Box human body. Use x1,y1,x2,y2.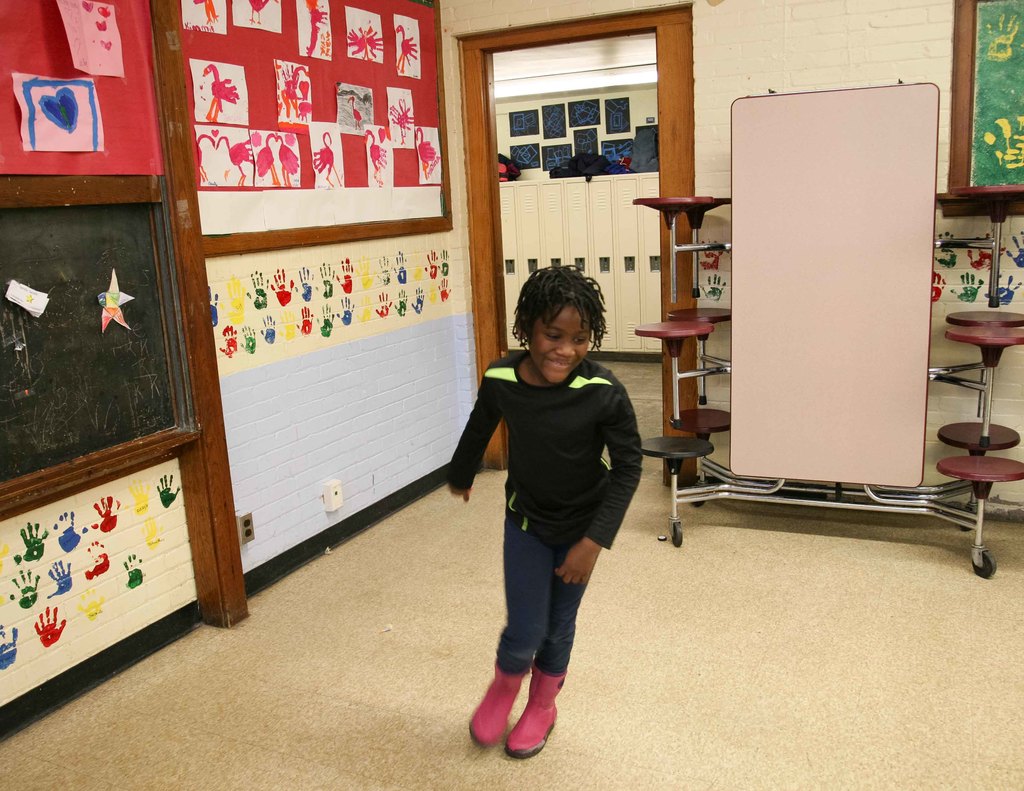
453,257,668,755.
